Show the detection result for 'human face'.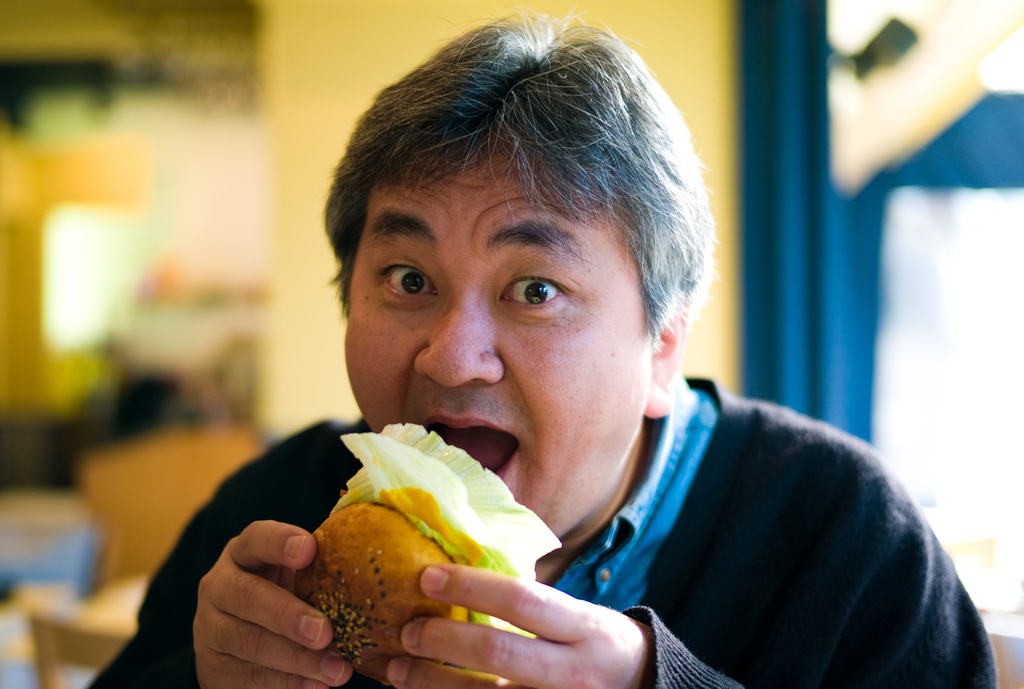
<bbox>347, 134, 646, 539</bbox>.
